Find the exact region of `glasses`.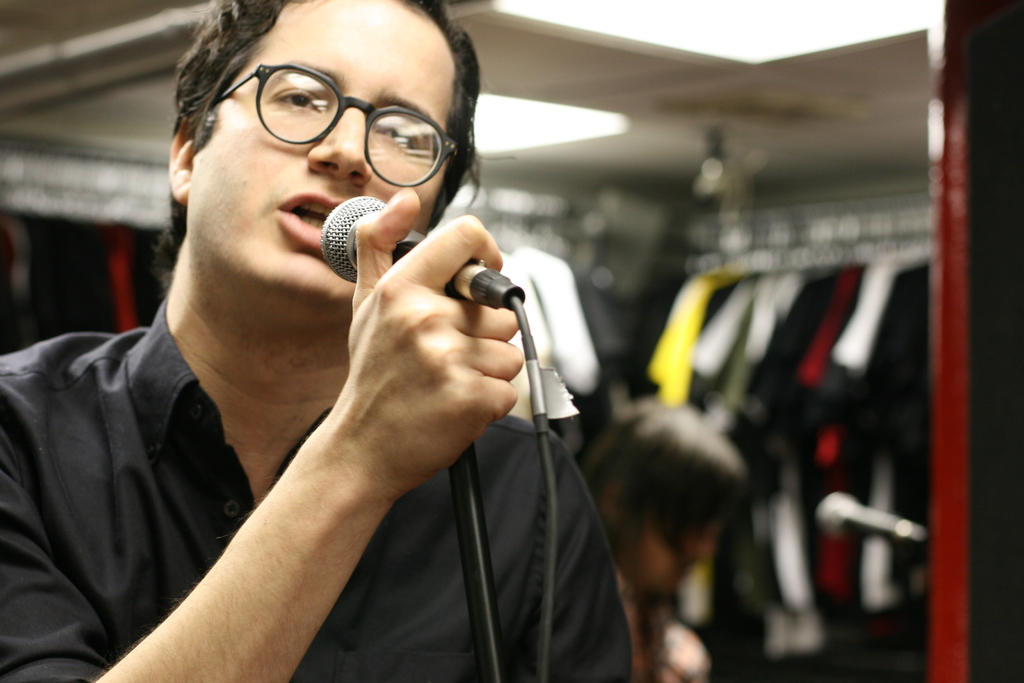
Exact region: (x1=192, y1=67, x2=458, y2=160).
